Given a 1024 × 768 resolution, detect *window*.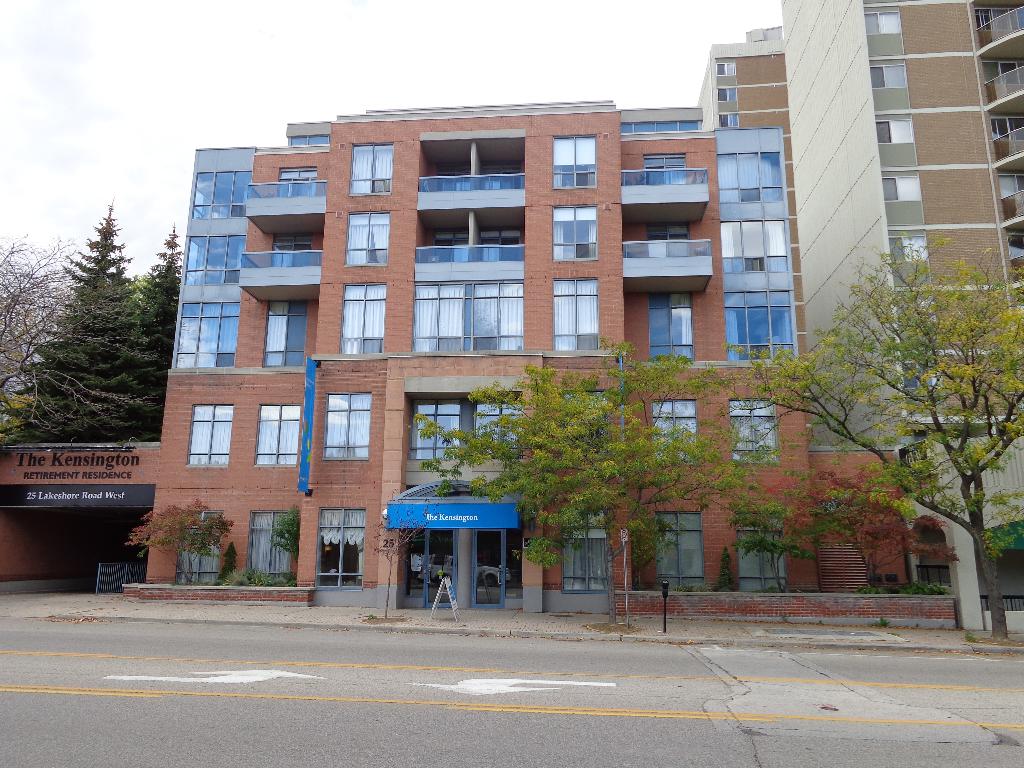
[left=250, top=400, right=300, bottom=466].
